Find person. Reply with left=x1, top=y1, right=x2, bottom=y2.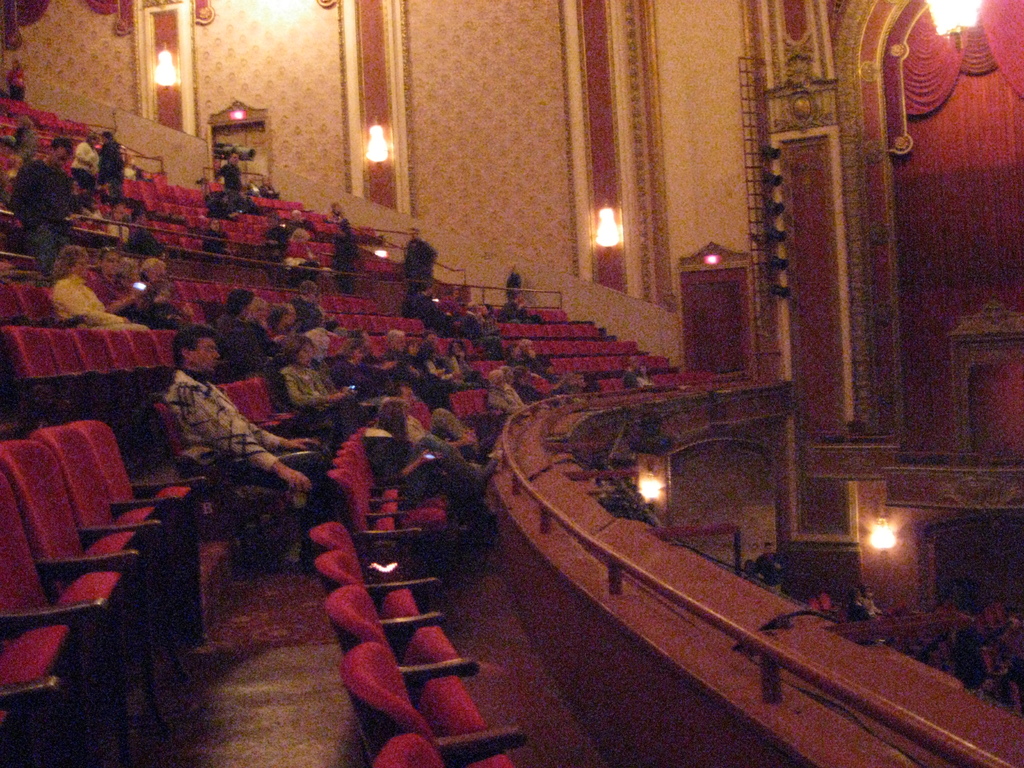
left=205, top=184, right=246, bottom=220.
